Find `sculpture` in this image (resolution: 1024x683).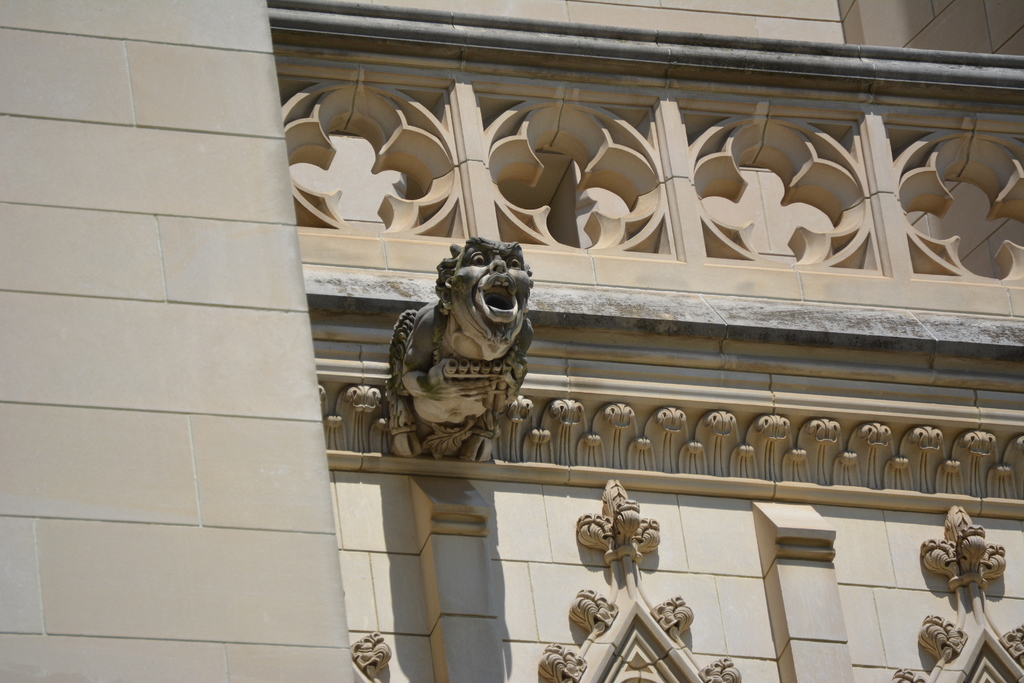
(365, 233, 552, 479).
